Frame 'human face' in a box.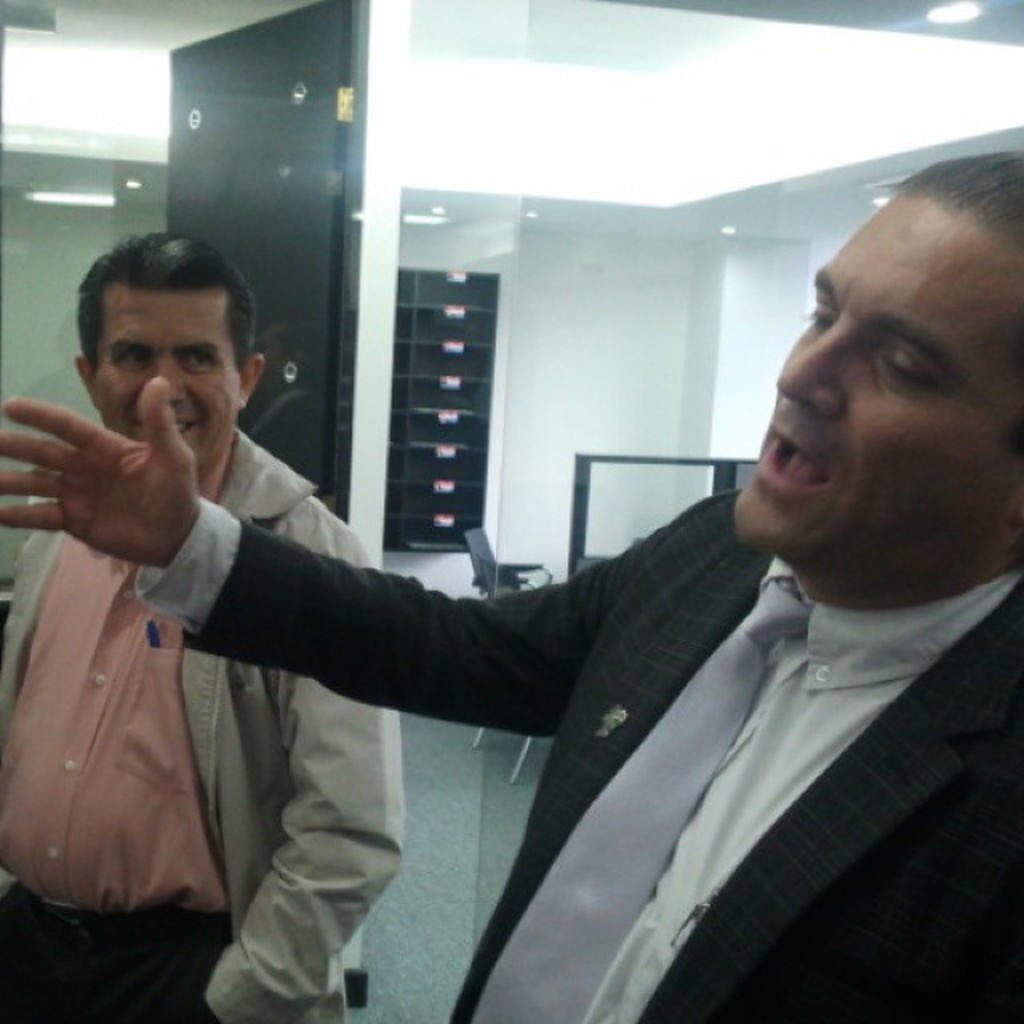
box(714, 181, 1013, 549).
